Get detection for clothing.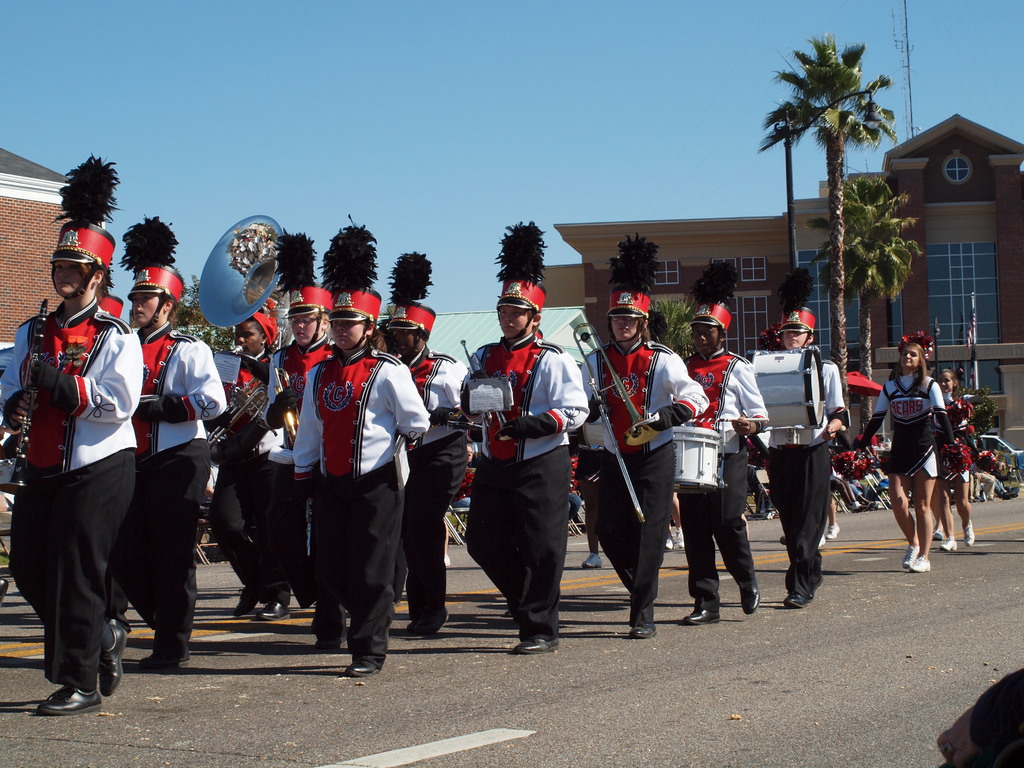
Detection: (left=570, top=330, right=701, bottom=593).
